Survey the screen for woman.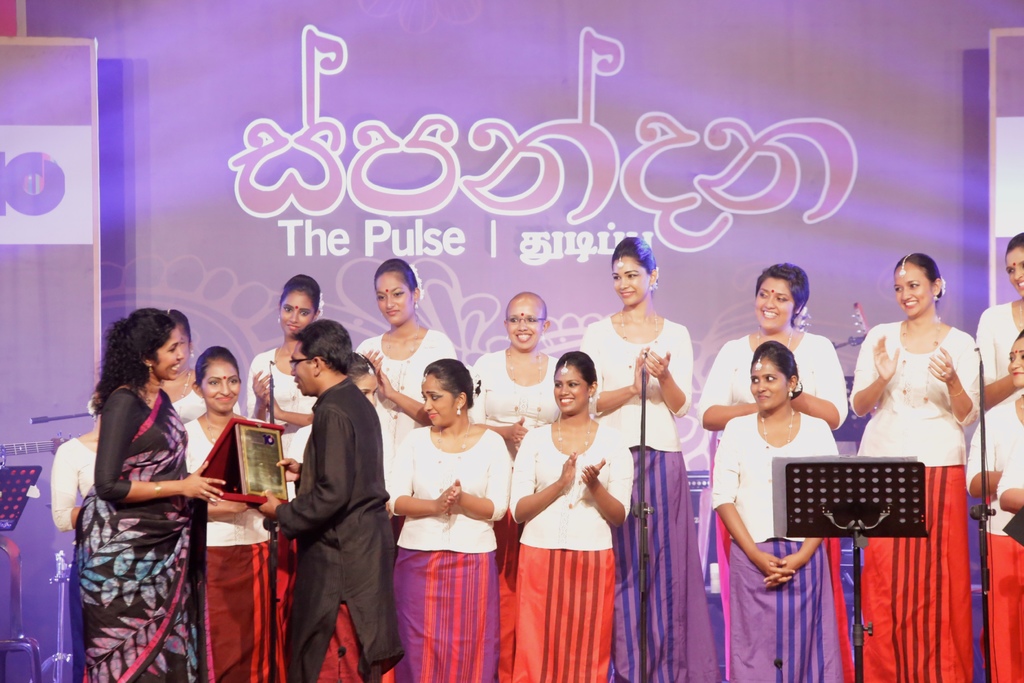
Survey found: pyautogui.locateOnScreen(50, 386, 106, 533).
